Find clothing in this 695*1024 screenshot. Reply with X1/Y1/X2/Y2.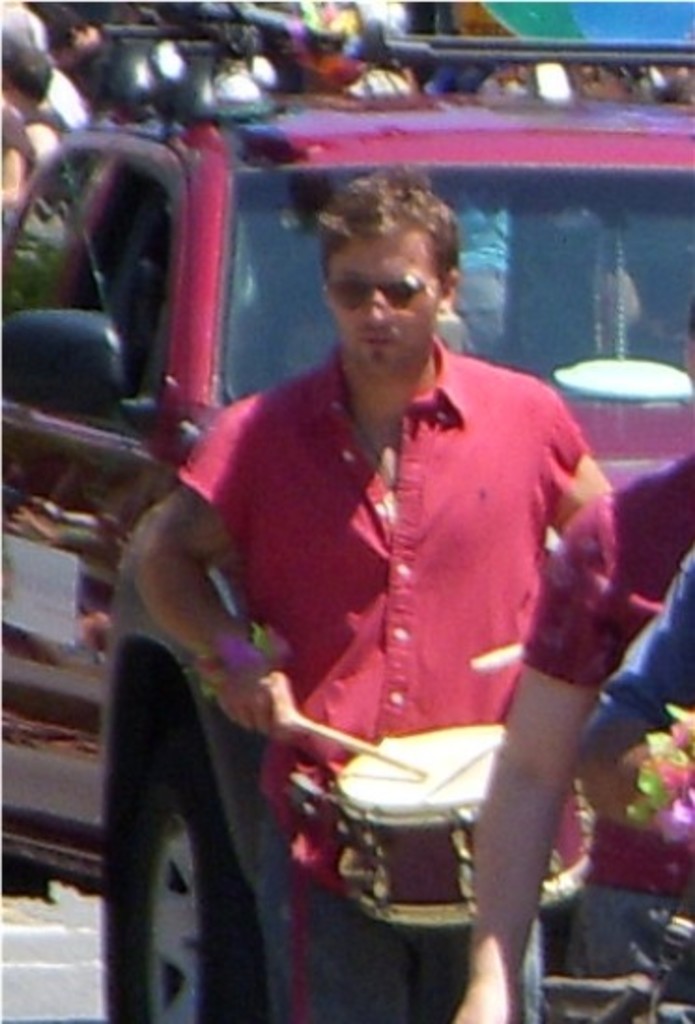
187/342/600/1022.
